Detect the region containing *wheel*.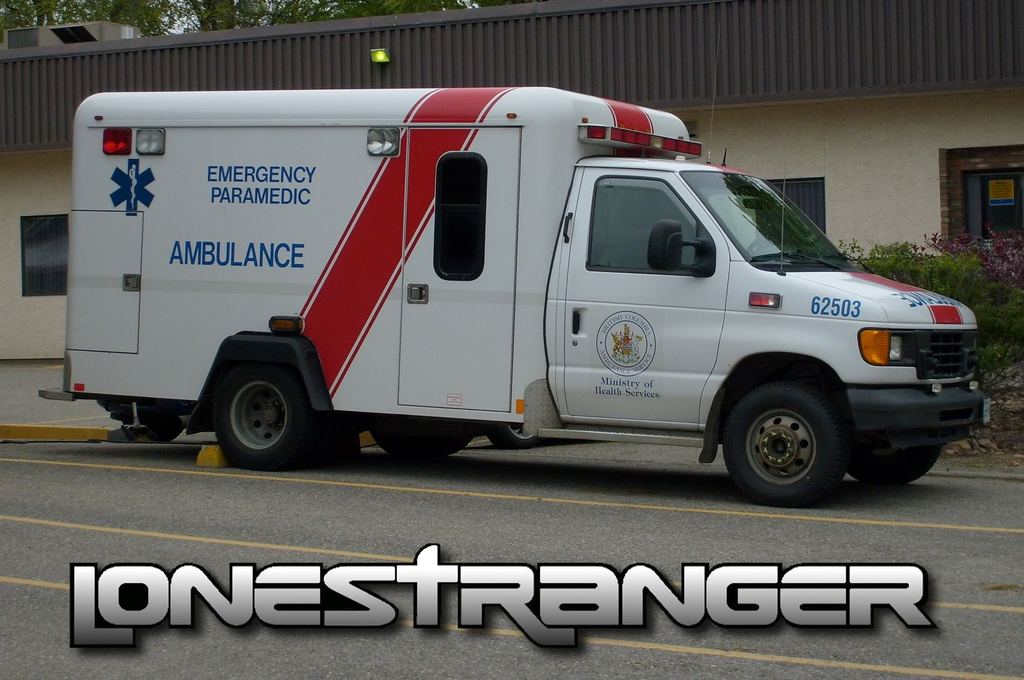
crop(218, 359, 350, 467).
